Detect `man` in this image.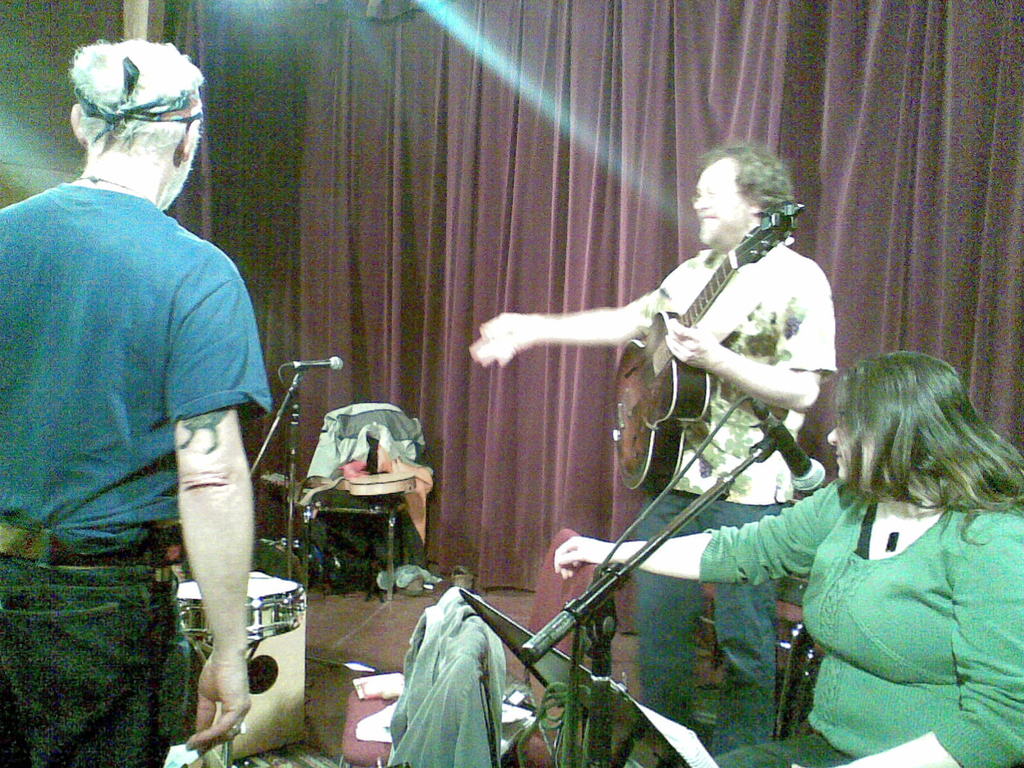
Detection: {"left": 6, "top": 46, "right": 300, "bottom": 735}.
